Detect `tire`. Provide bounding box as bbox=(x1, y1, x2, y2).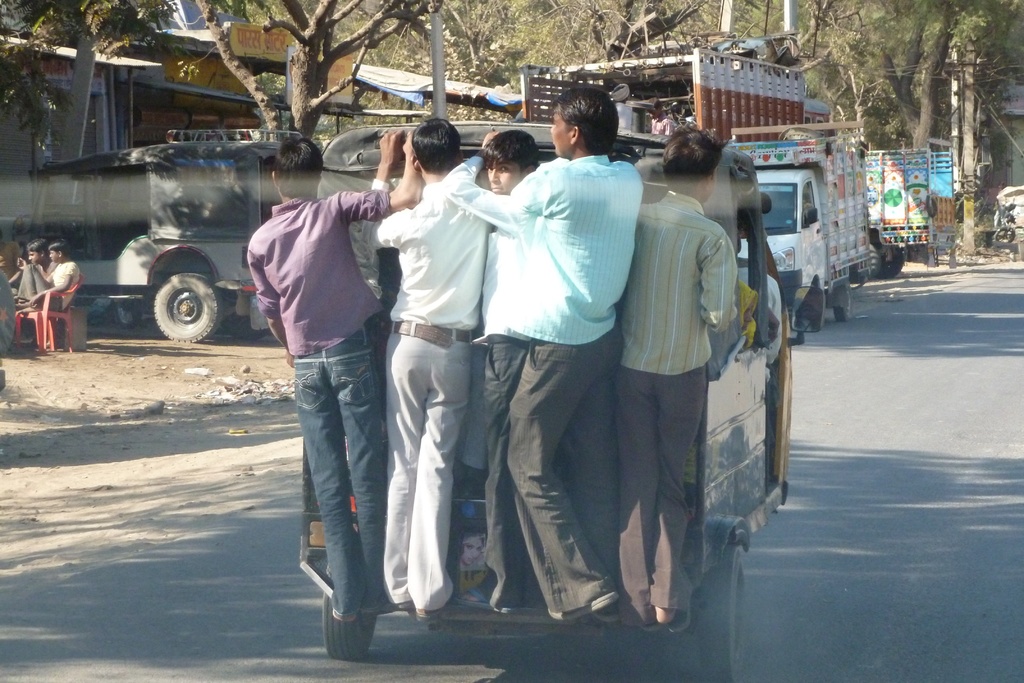
bbox=(835, 282, 851, 320).
